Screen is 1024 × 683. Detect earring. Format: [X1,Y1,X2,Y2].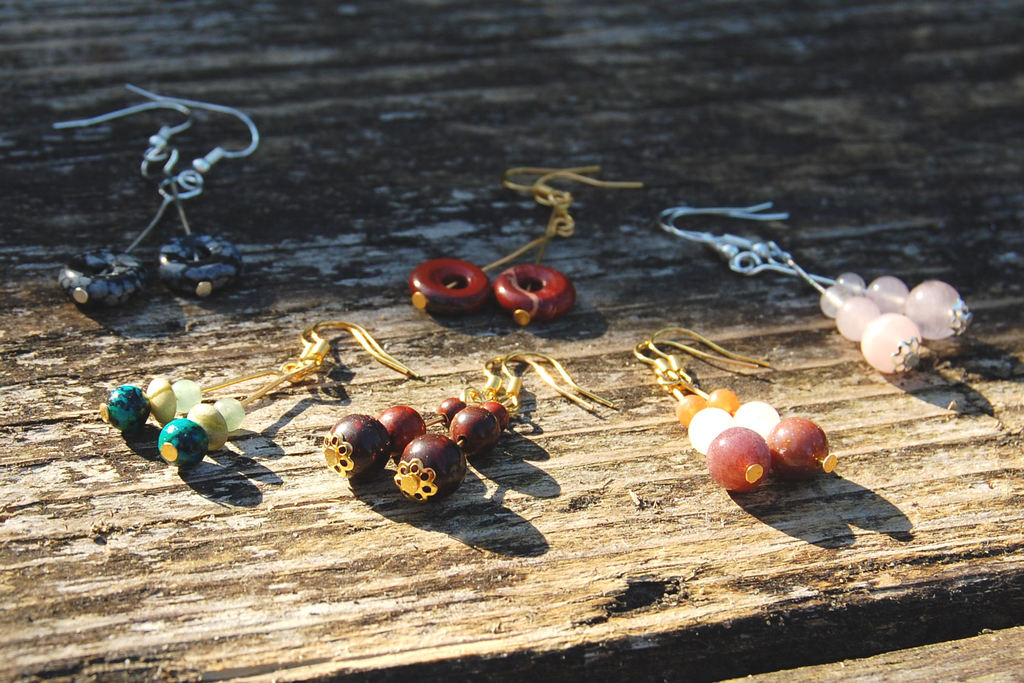
[403,165,641,318].
